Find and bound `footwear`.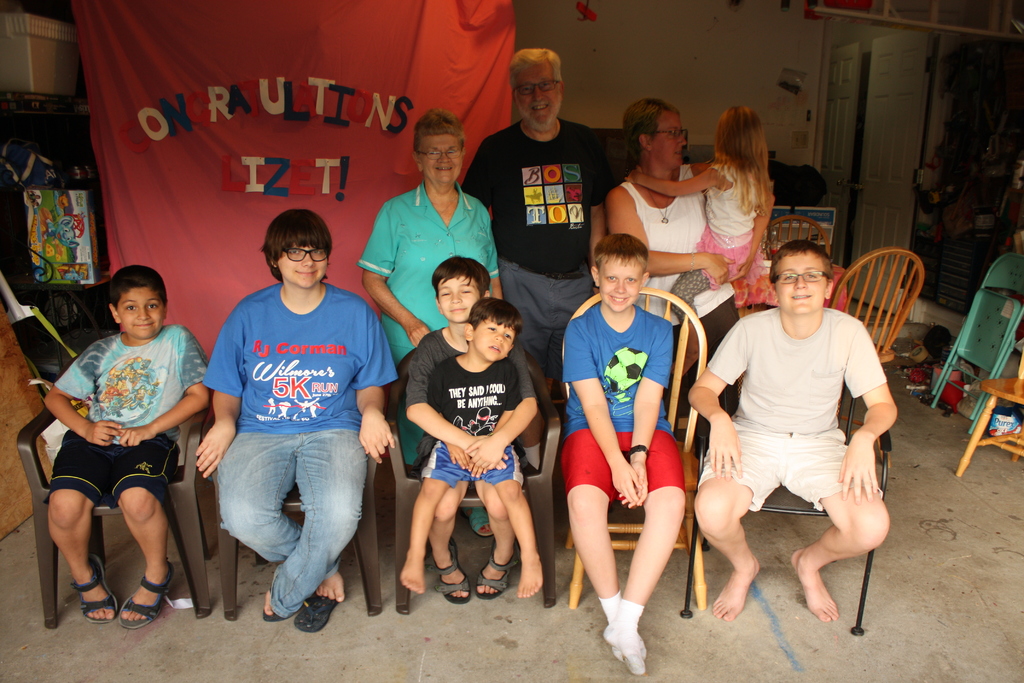
Bound: 294:582:358:635.
